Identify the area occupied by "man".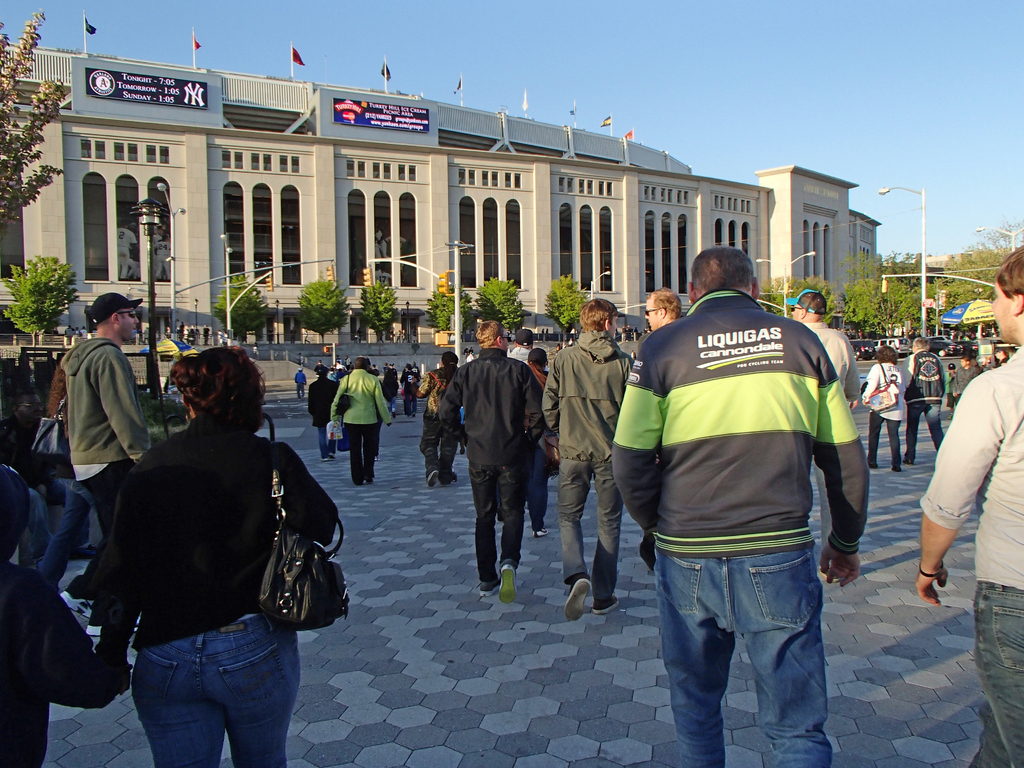
Area: detection(314, 362, 332, 441).
